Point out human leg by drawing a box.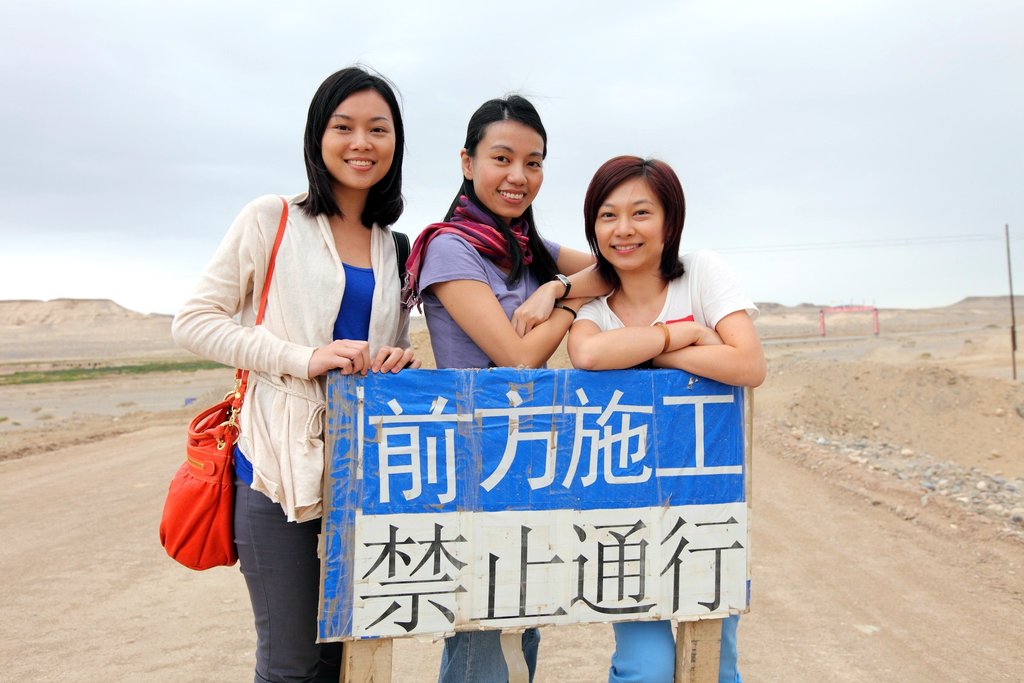
[617,625,666,682].
